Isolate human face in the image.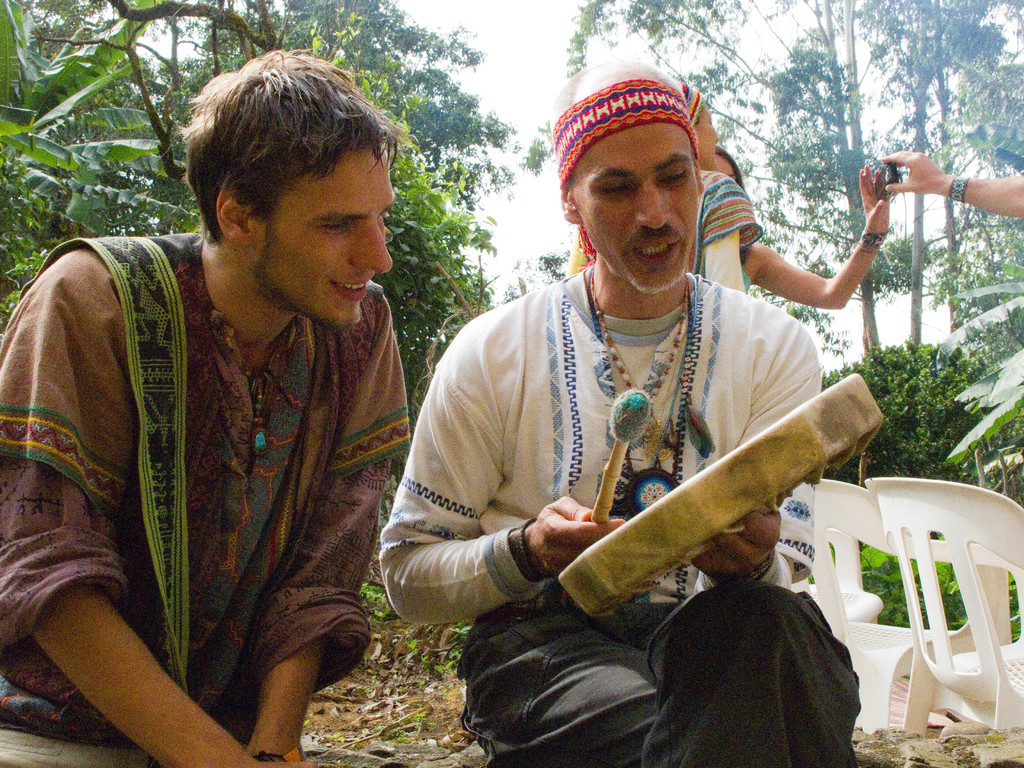
Isolated region: x1=696 y1=101 x2=717 y2=166.
